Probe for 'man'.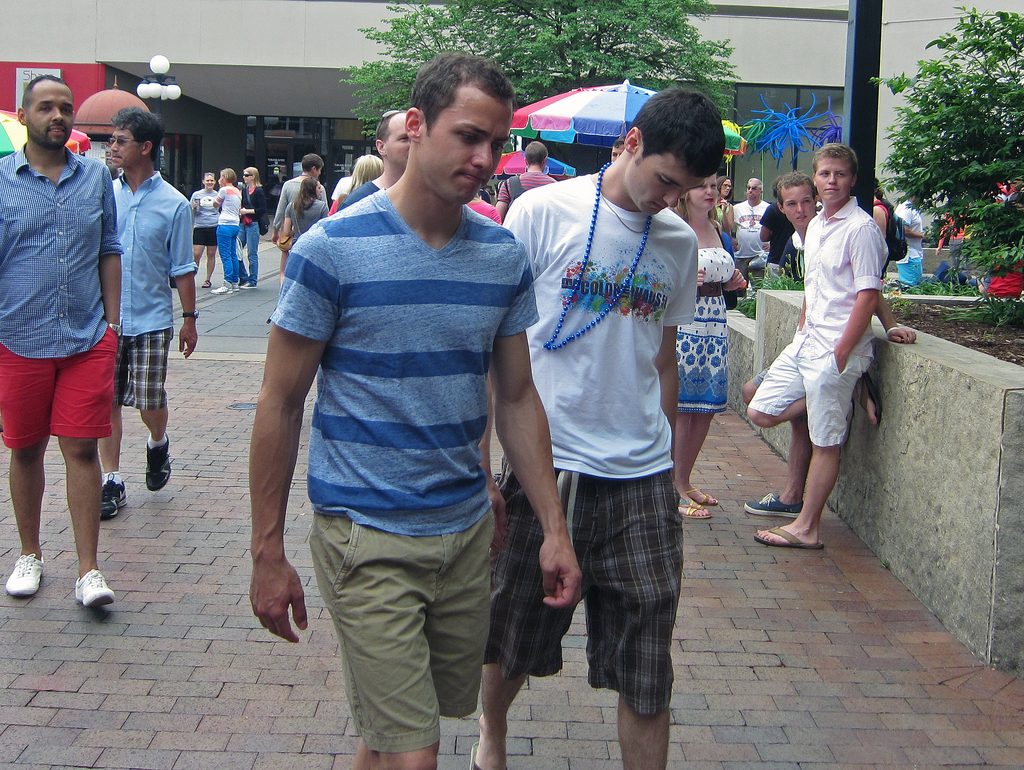
Probe result: crop(0, 73, 125, 607).
